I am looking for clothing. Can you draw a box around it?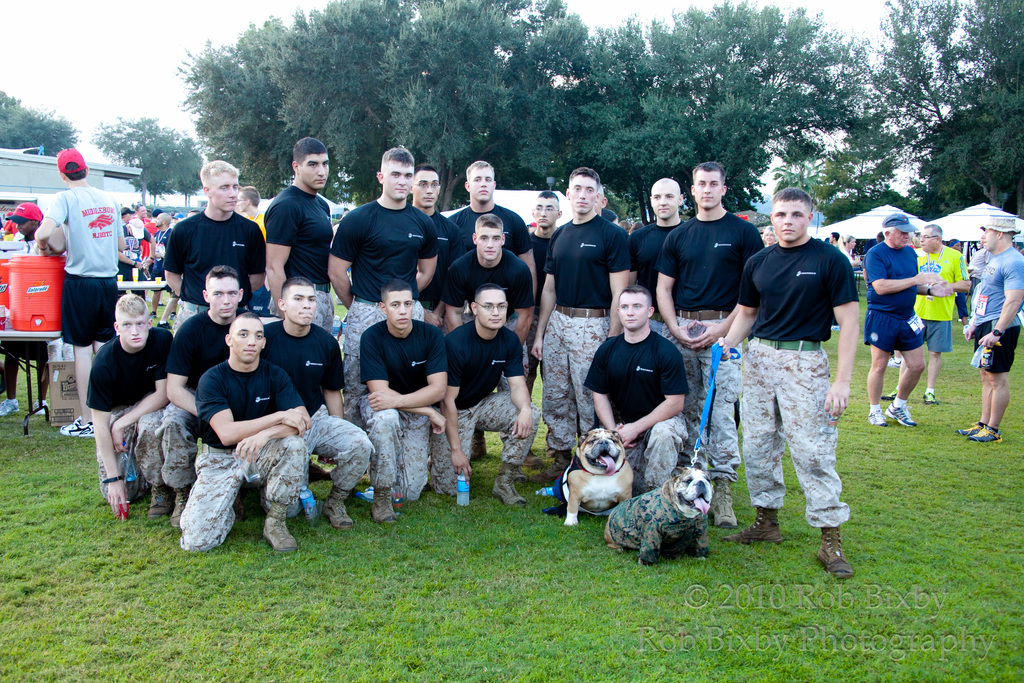
Sure, the bounding box is {"x1": 579, "y1": 329, "x2": 689, "y2": 494}.
